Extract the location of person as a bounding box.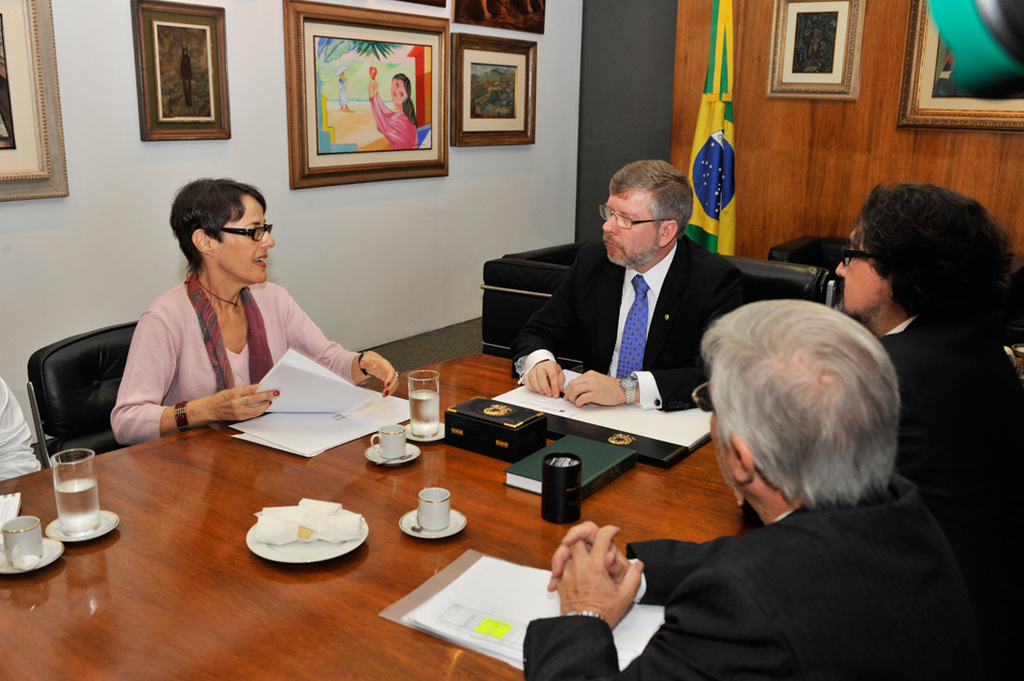
x1=500 y1=152 x2=769 y2=414.
